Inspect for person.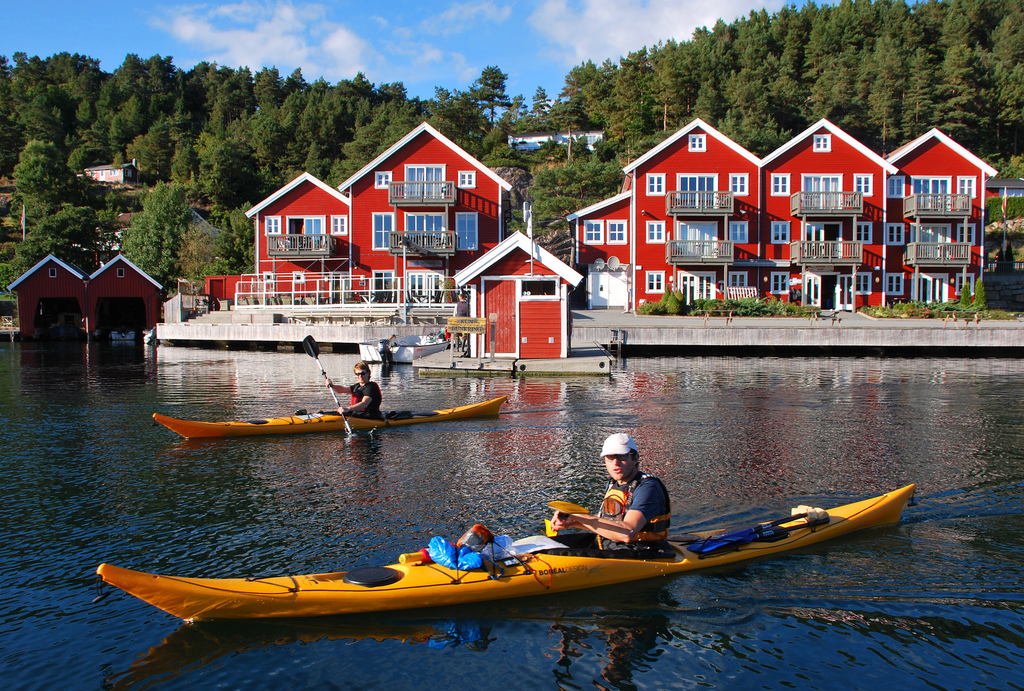
Inspection: (x1=324, y1=357, x2=382, y2=419).
